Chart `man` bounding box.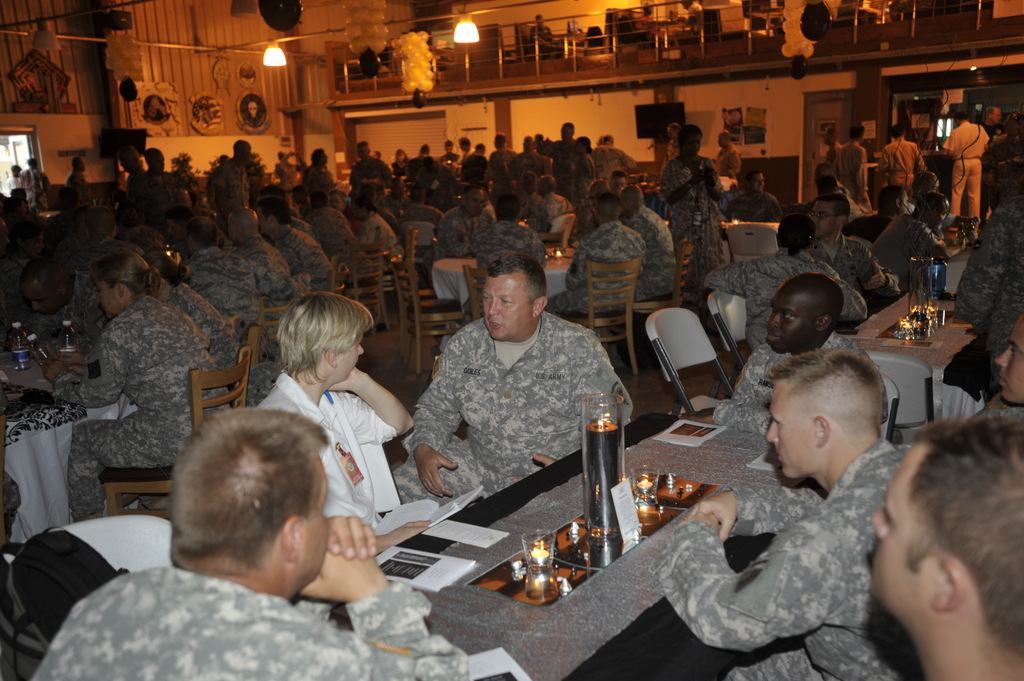
Charted: crop(458, 188, 552, 323).
